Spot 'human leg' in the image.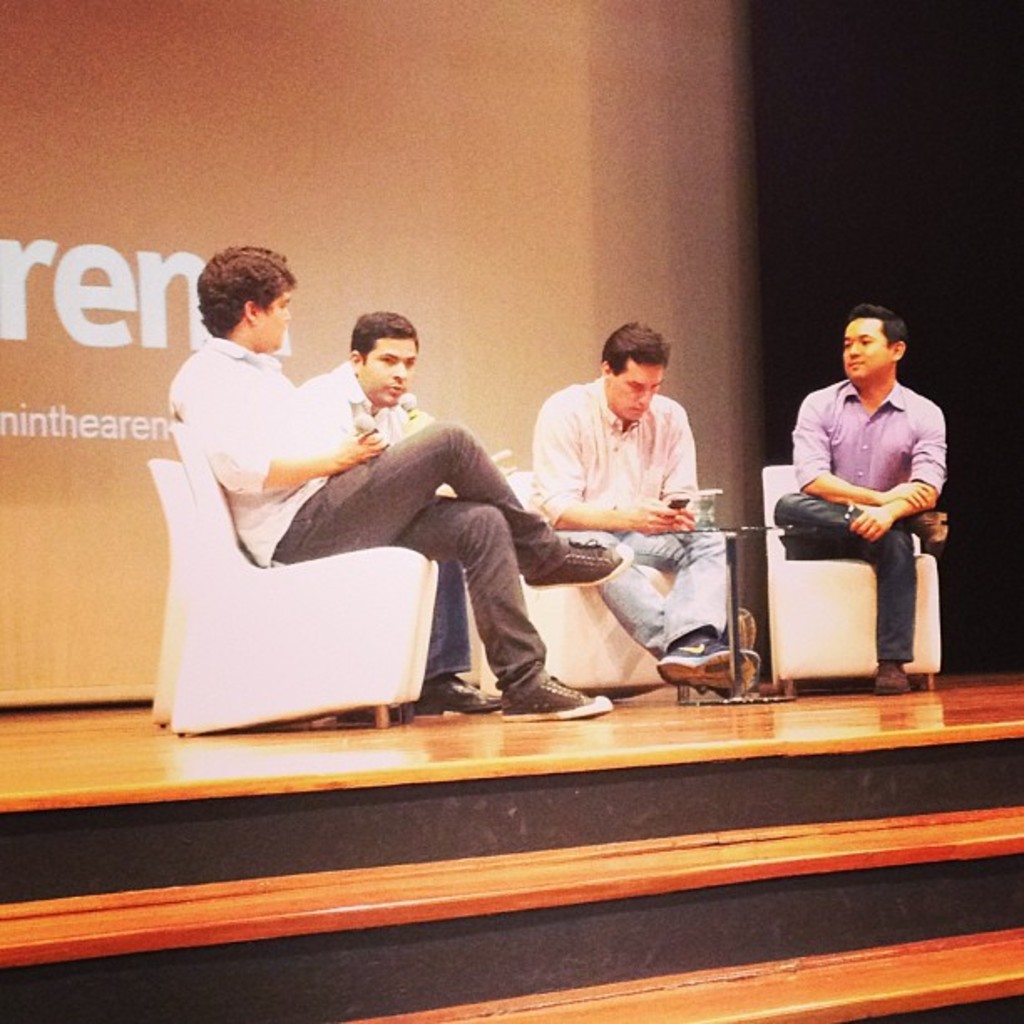
'human leg' found at 427/557/485/699.
